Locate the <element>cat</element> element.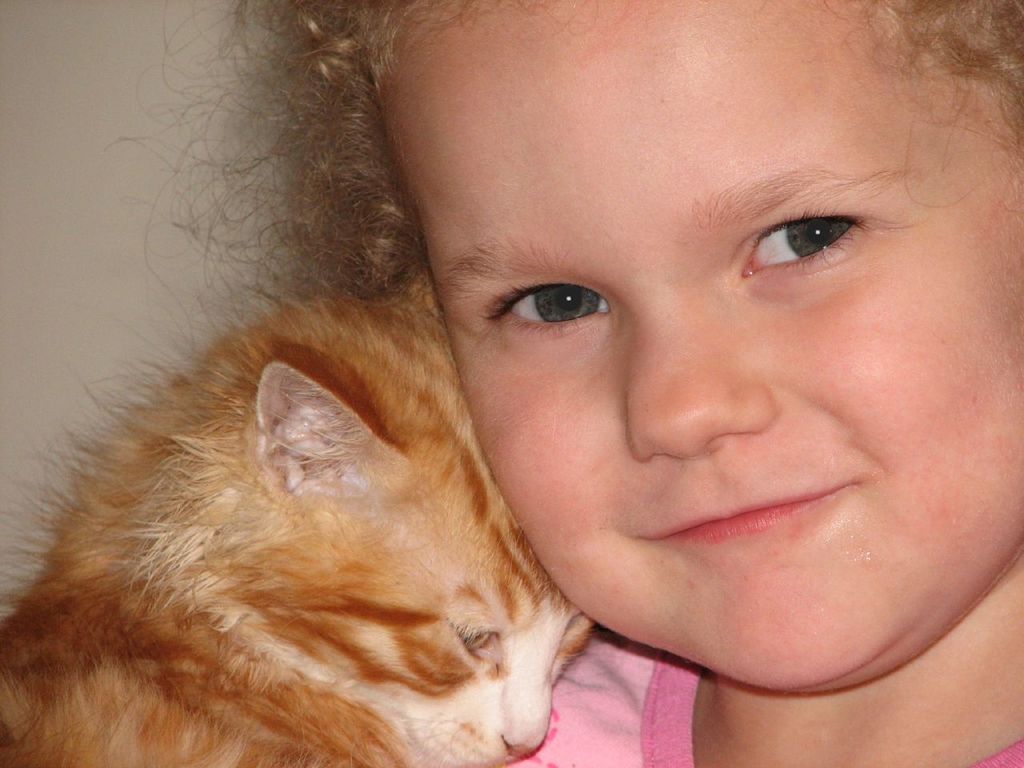
Element bbox: box=[0, 274, 600, 767].
